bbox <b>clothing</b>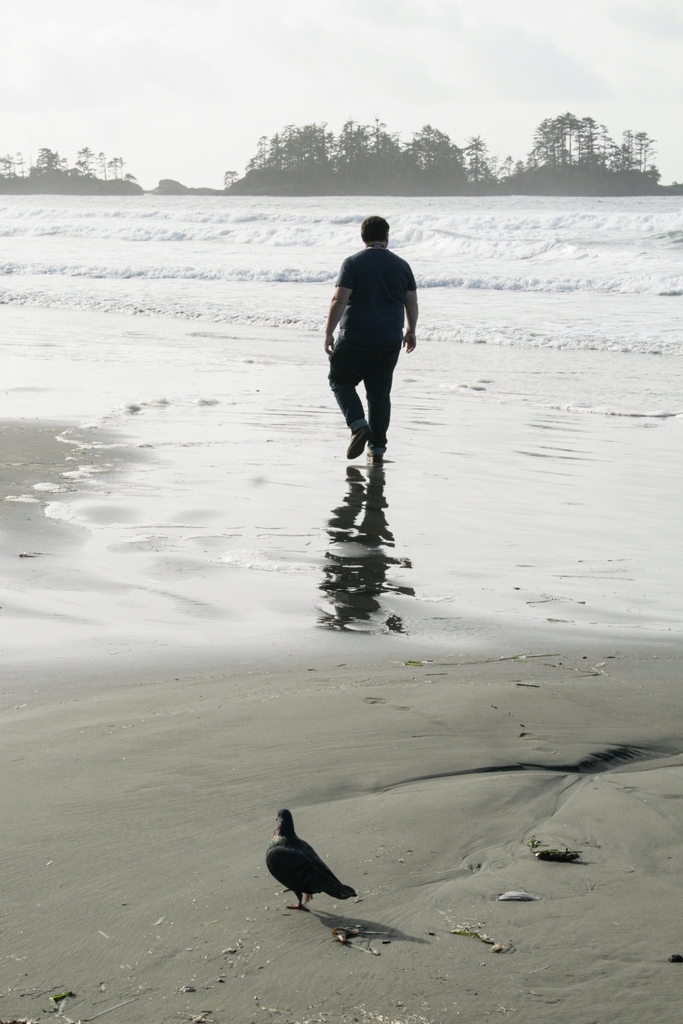
bbox=(327, 209, 420, 417)
